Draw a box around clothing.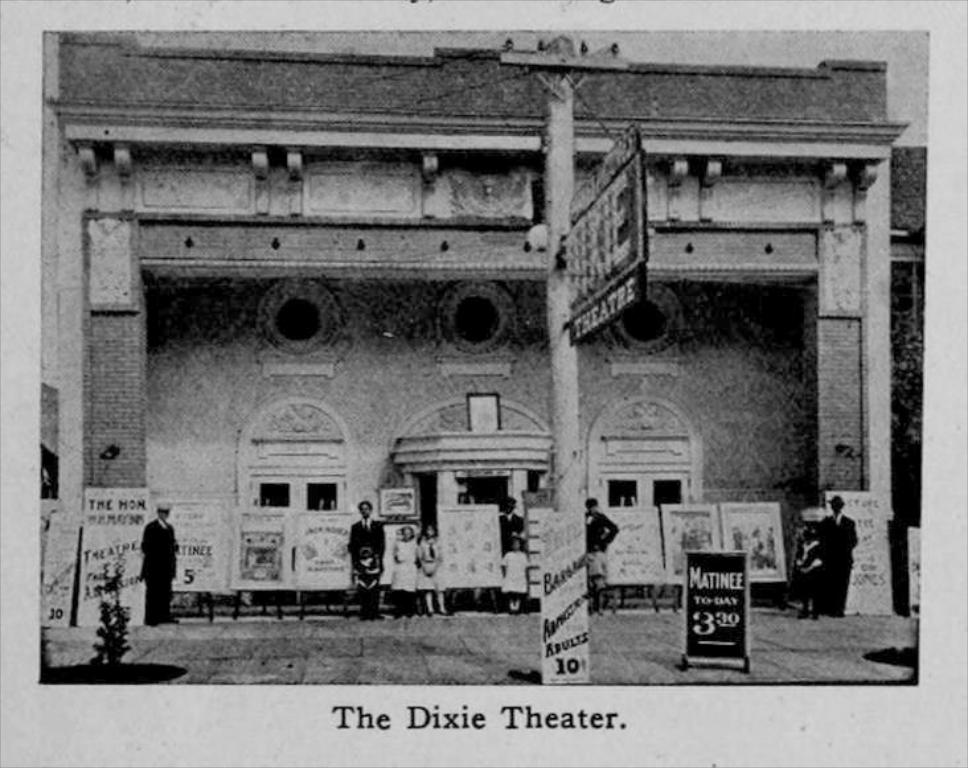
145,512,180,628.
